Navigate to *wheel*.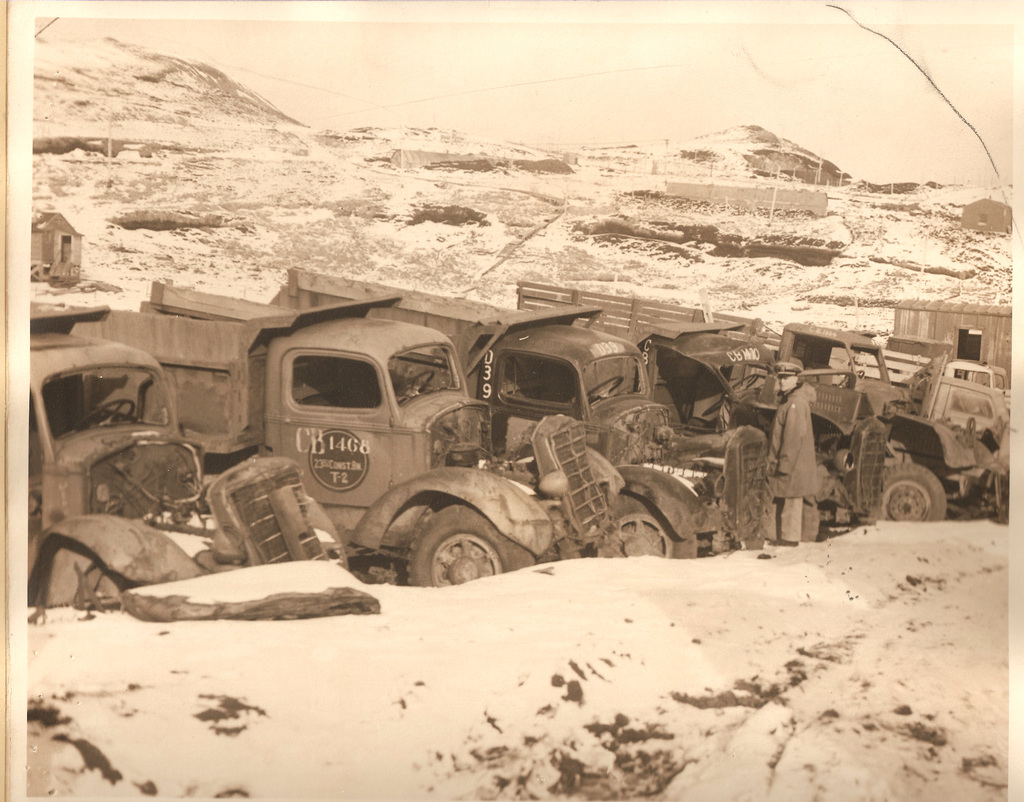
Navigation target: crop(720, 375, 758, 400).
